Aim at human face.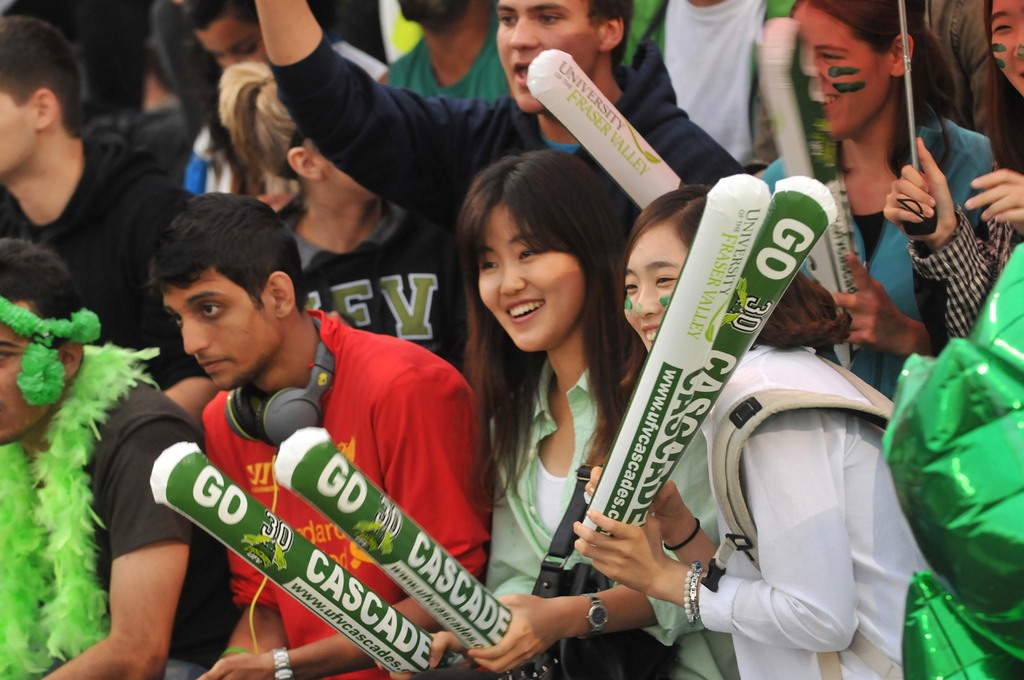
Aimed at box(992, 0, 1023, 93).
